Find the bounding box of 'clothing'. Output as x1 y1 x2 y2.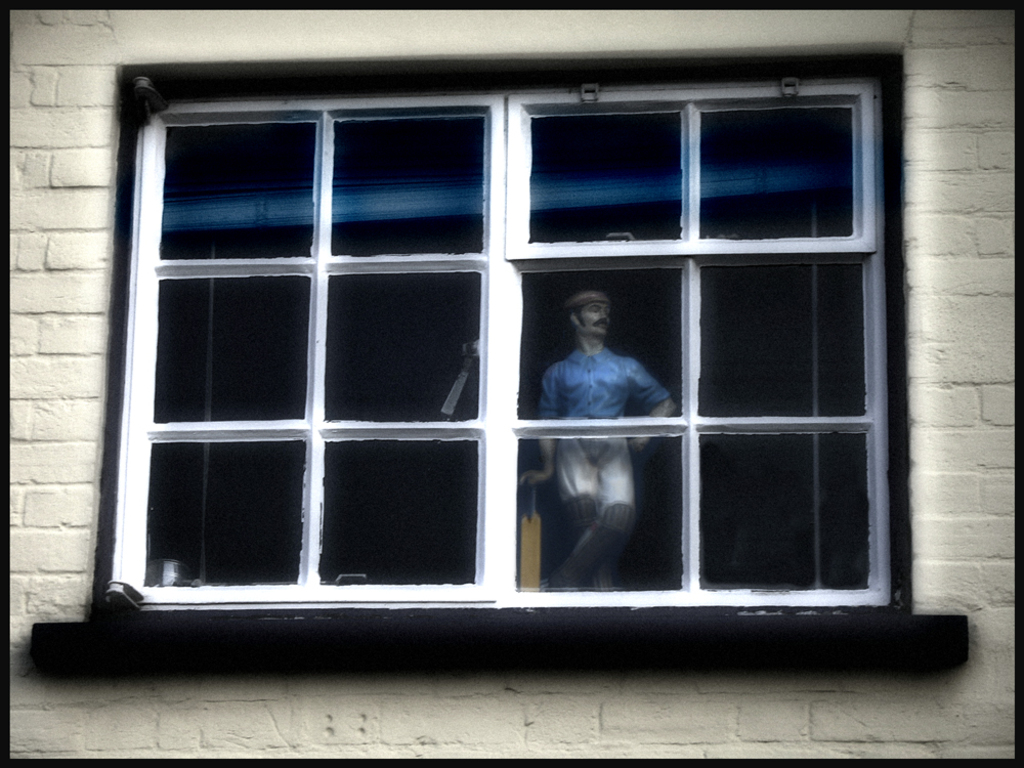
542 351 677 578.
